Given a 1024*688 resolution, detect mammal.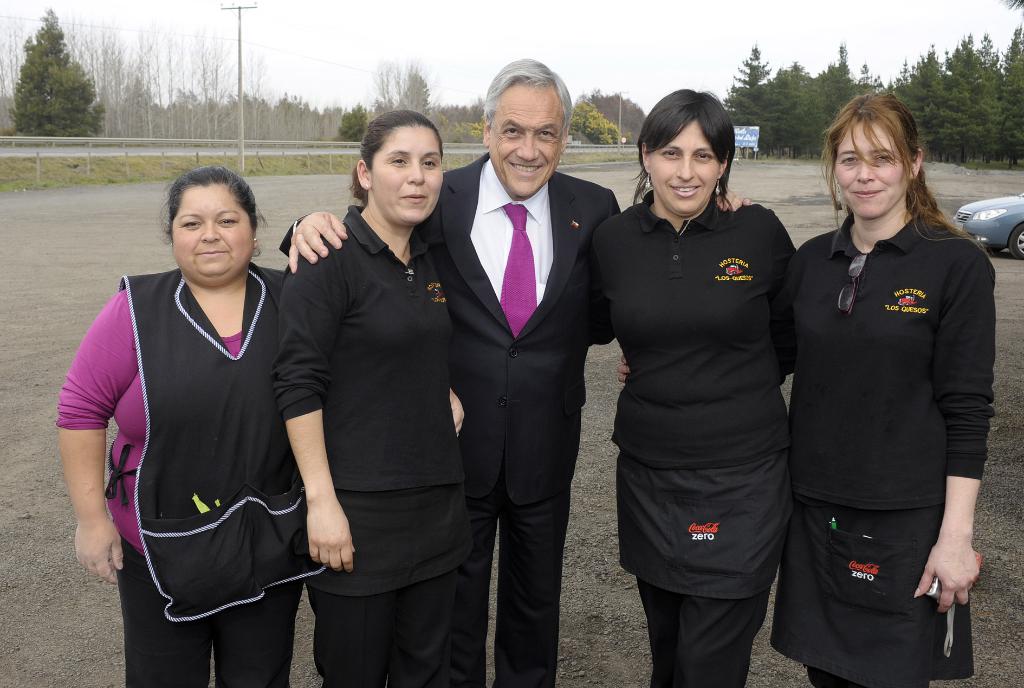
{"x1": 54, "y1": 163, "x2": 325, "y2": 687}.
